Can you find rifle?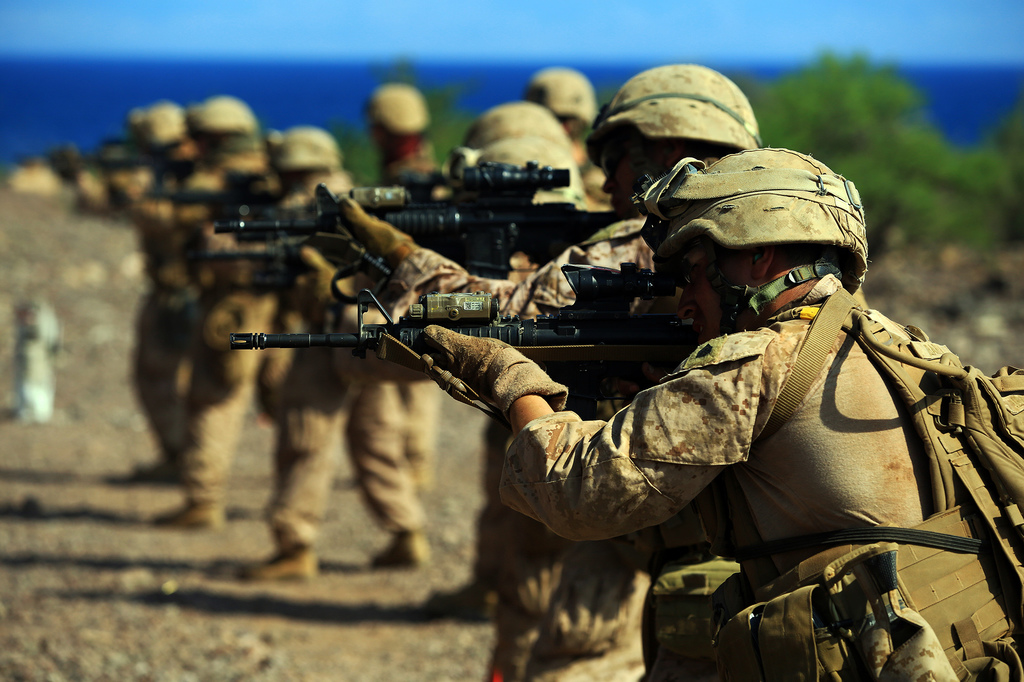
Yes, bounding box: [left=211, top=151, right=621, bottom=282].
